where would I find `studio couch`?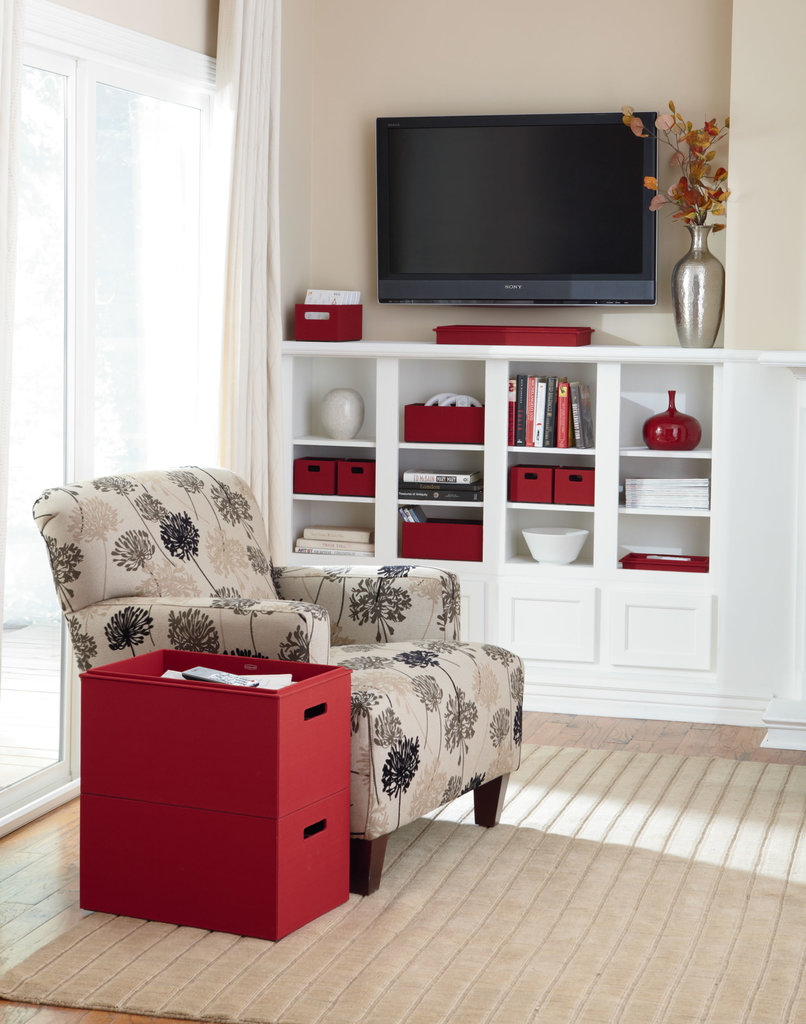
At (x1=36, y1=461, x2=540, y2=899).
